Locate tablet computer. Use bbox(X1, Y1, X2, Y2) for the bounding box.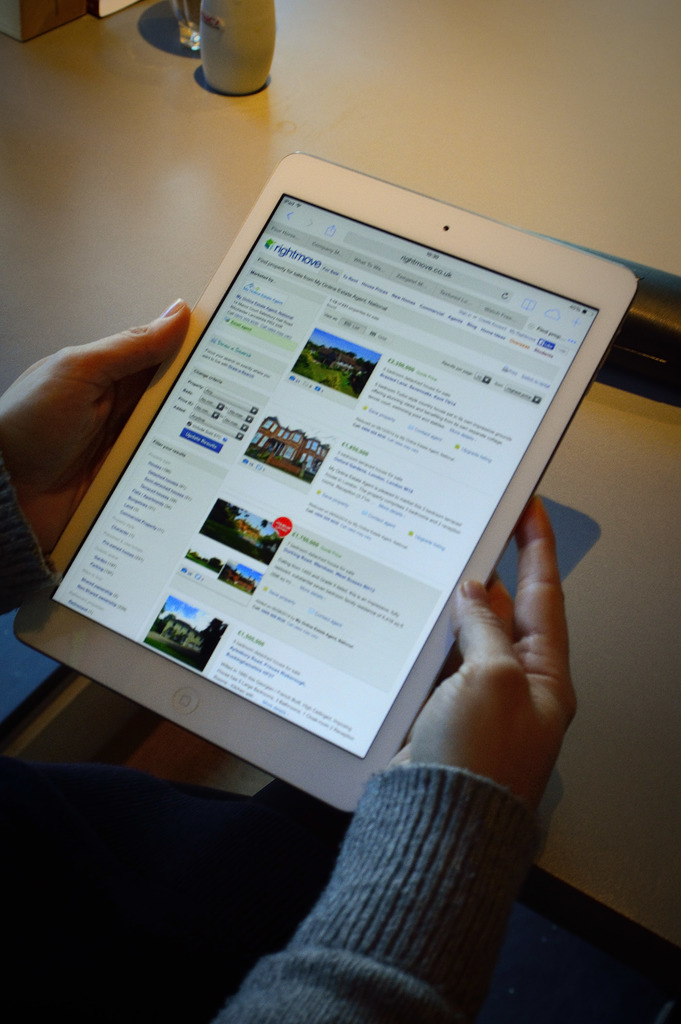
bbox(10, 150, 637, 820).
